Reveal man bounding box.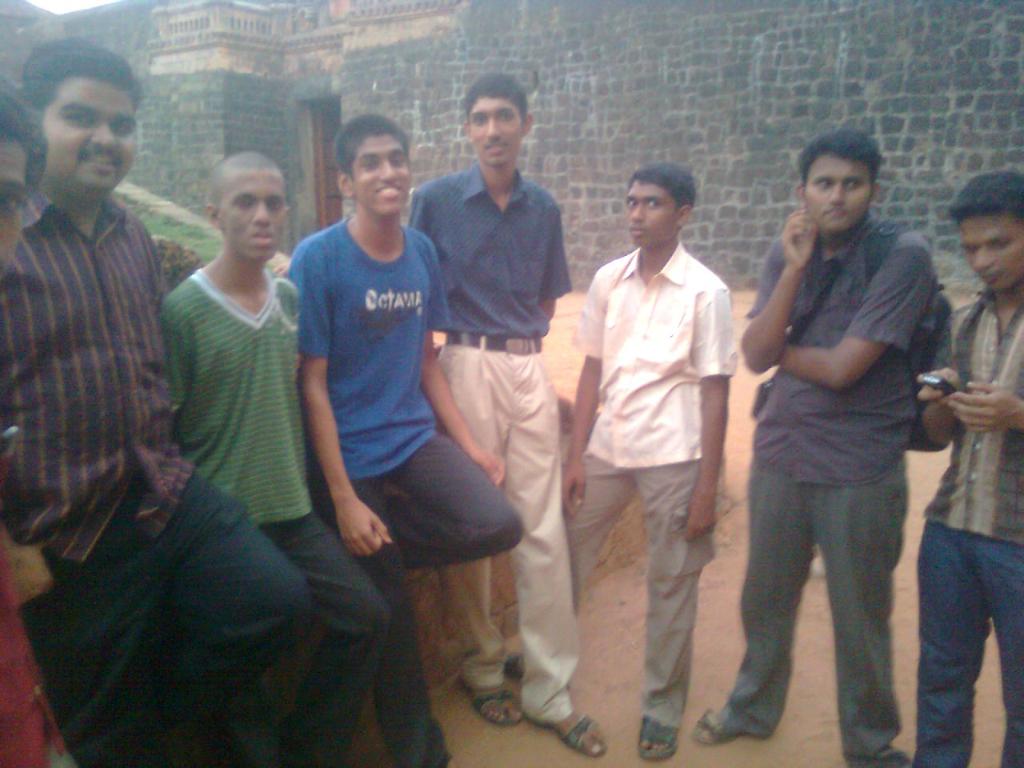
Revealed: BBox(0, 38, 313, 767).
